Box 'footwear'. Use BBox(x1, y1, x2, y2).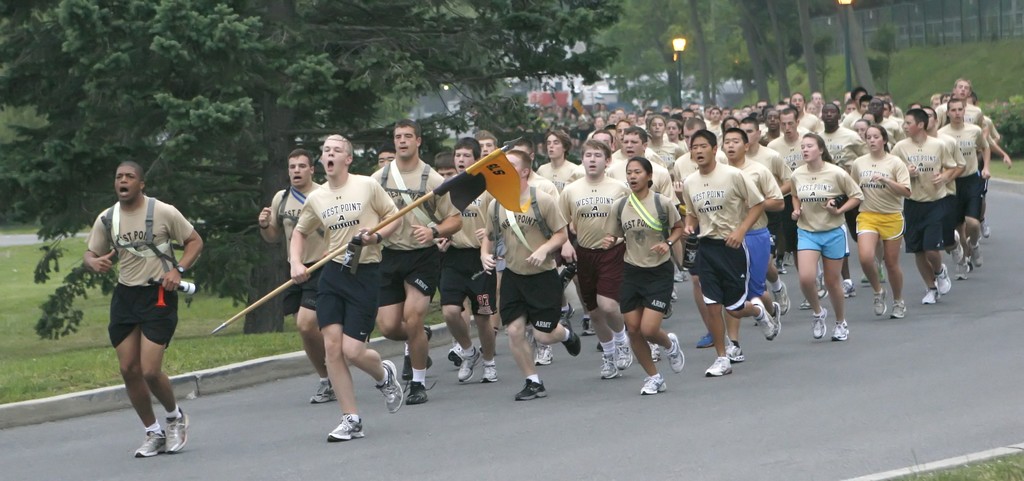
BBox(306, 379, 344, 404).
